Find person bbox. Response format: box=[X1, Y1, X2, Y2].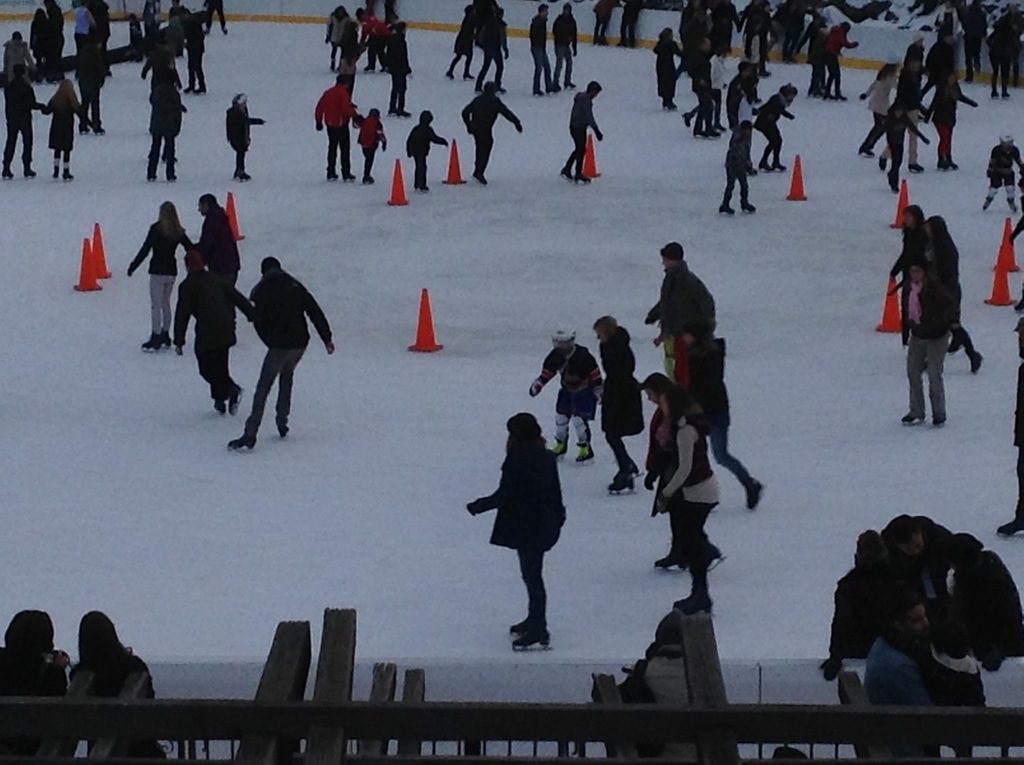
box=[651, 383, 730, 572].
